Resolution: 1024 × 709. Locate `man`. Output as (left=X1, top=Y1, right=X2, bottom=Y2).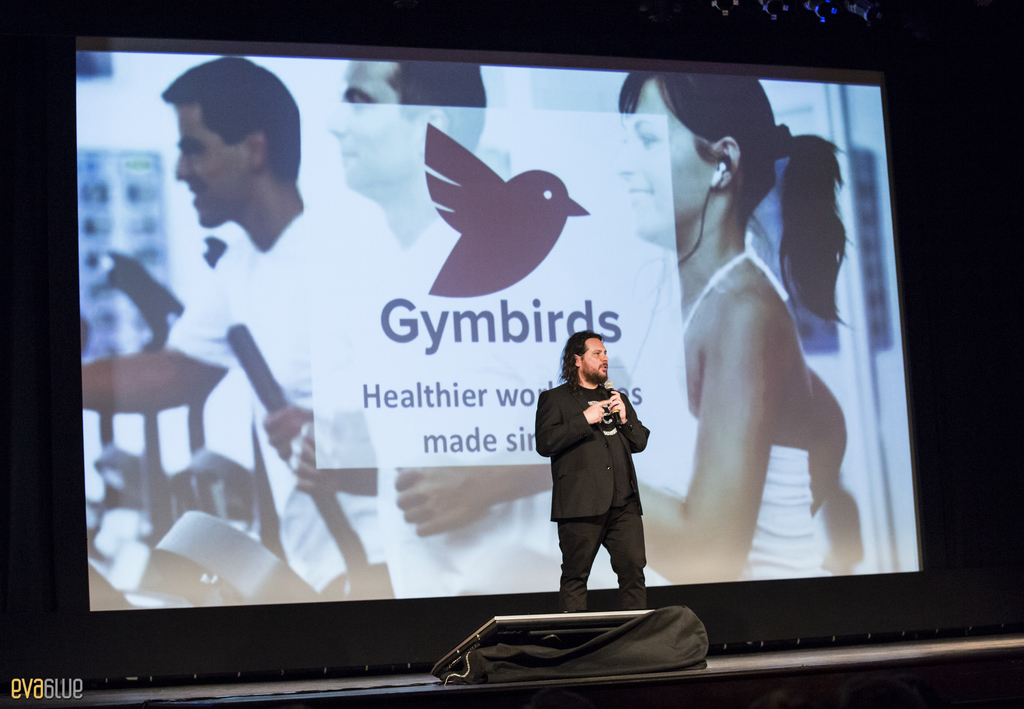
(left=528, top=336, right=667, bottom=621).
